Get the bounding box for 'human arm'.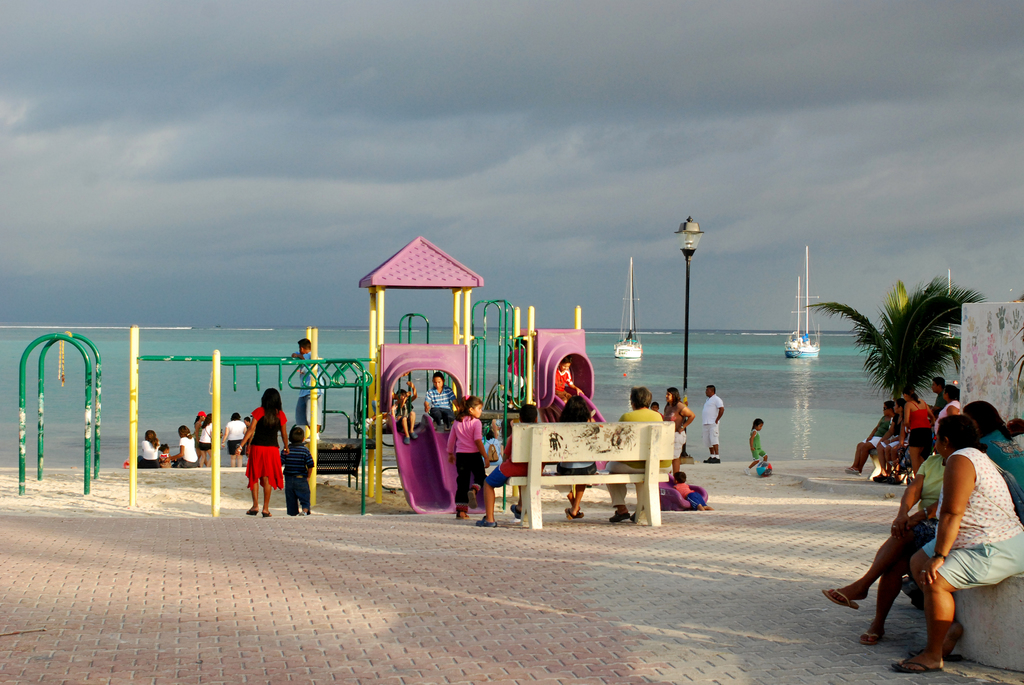
{"left": 922, "top": 449, "right": 979, "bottom": 585}.
